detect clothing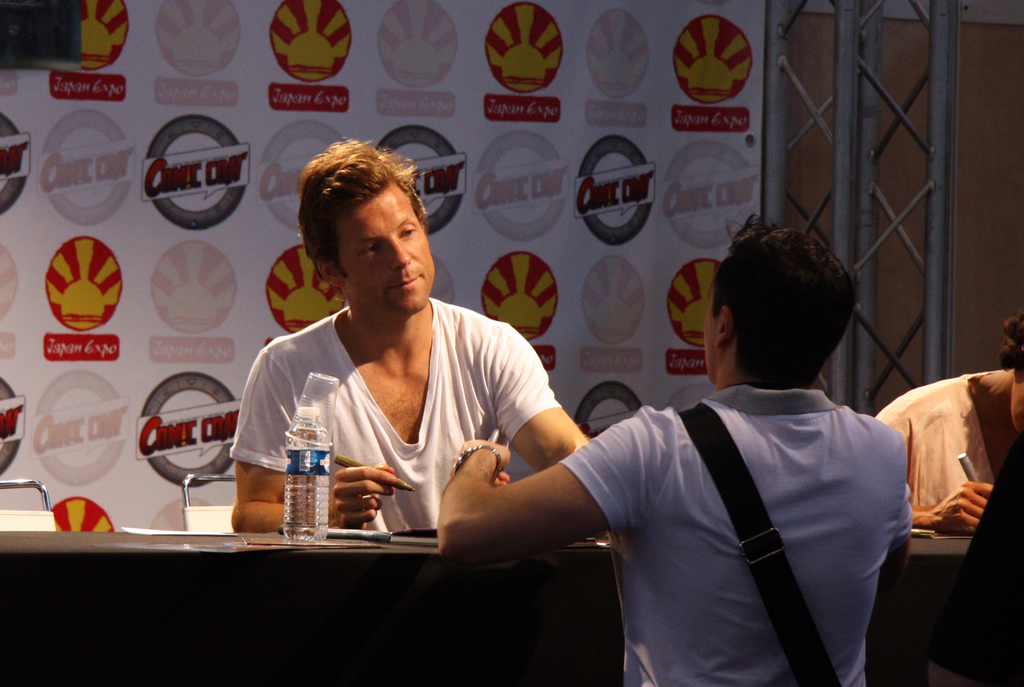
locate(872, 369, 996, 508)
